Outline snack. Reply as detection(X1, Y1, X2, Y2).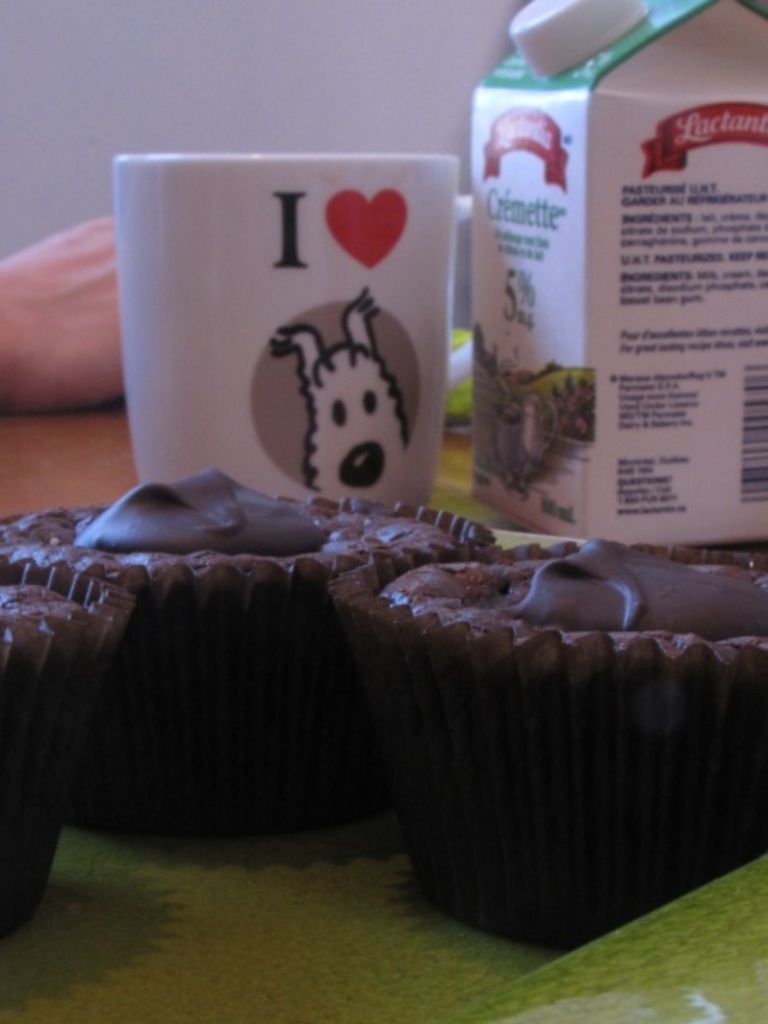
detection(314, 538, 766, 969).
